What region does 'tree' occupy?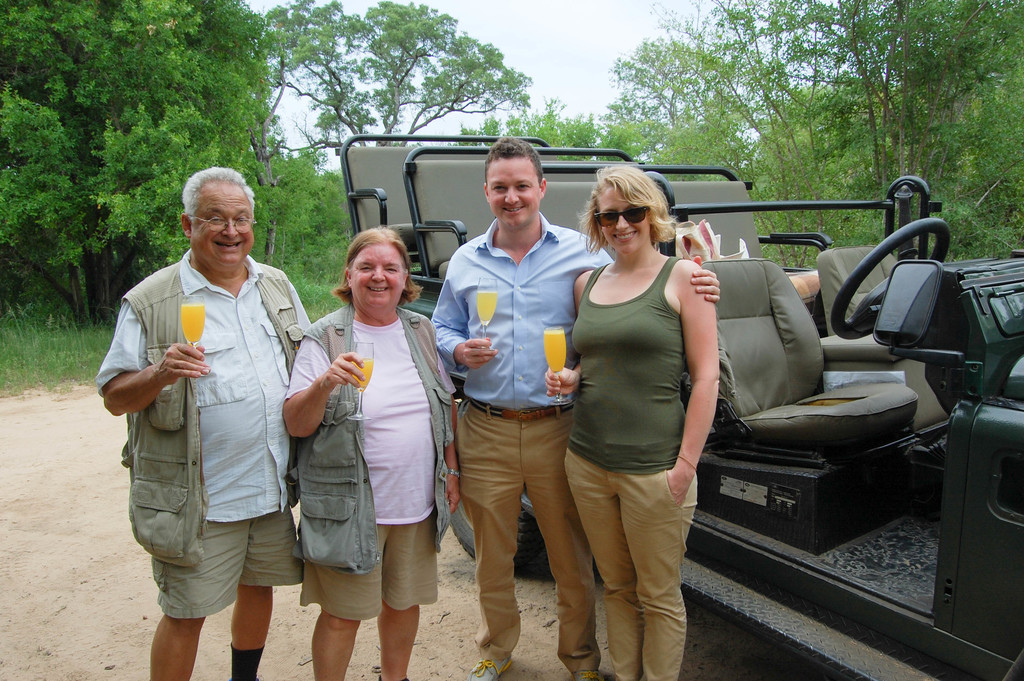
select_region(247, 0, 536, 170).
